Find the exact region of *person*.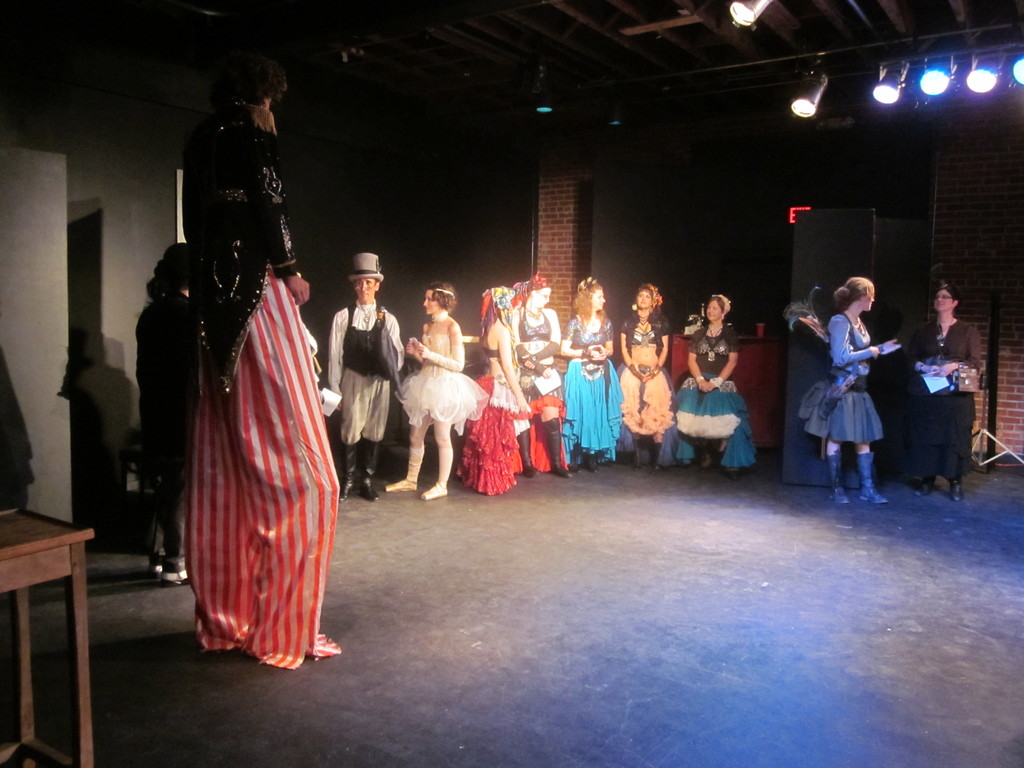
Exact region: (left=817, top=264, right=902, bottom=500).
